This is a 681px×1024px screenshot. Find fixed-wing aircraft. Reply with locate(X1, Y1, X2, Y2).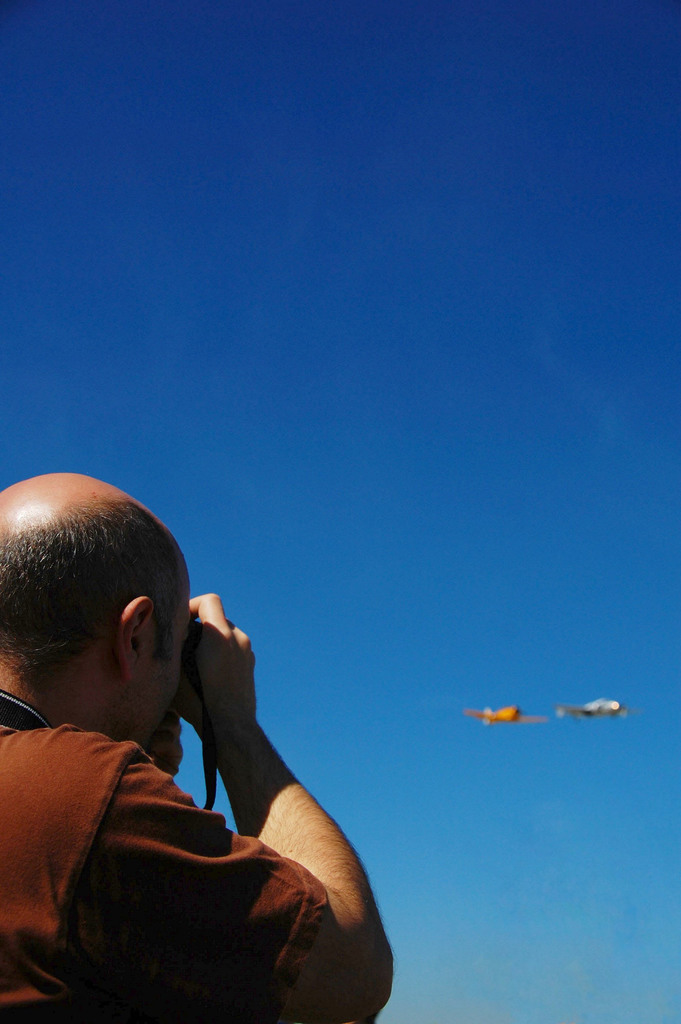
locate(468, 703, 548, 728).
